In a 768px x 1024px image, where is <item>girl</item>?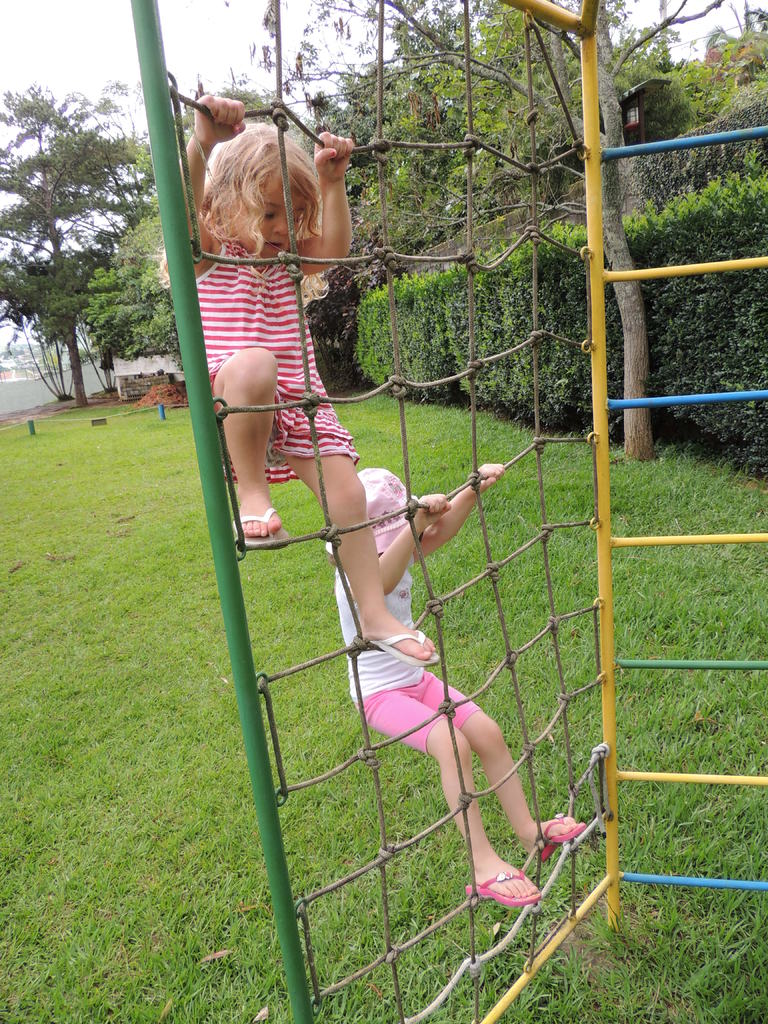
select_region(179, 90, 448, 669).
